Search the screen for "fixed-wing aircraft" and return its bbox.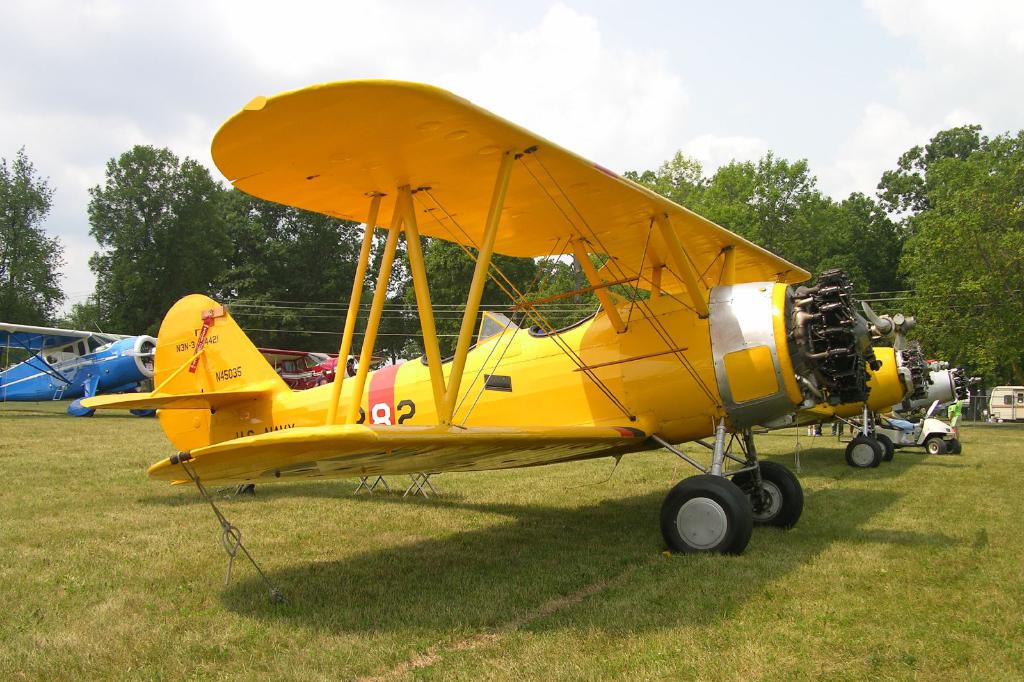
Found: rect(68, 74, 916, 565).
